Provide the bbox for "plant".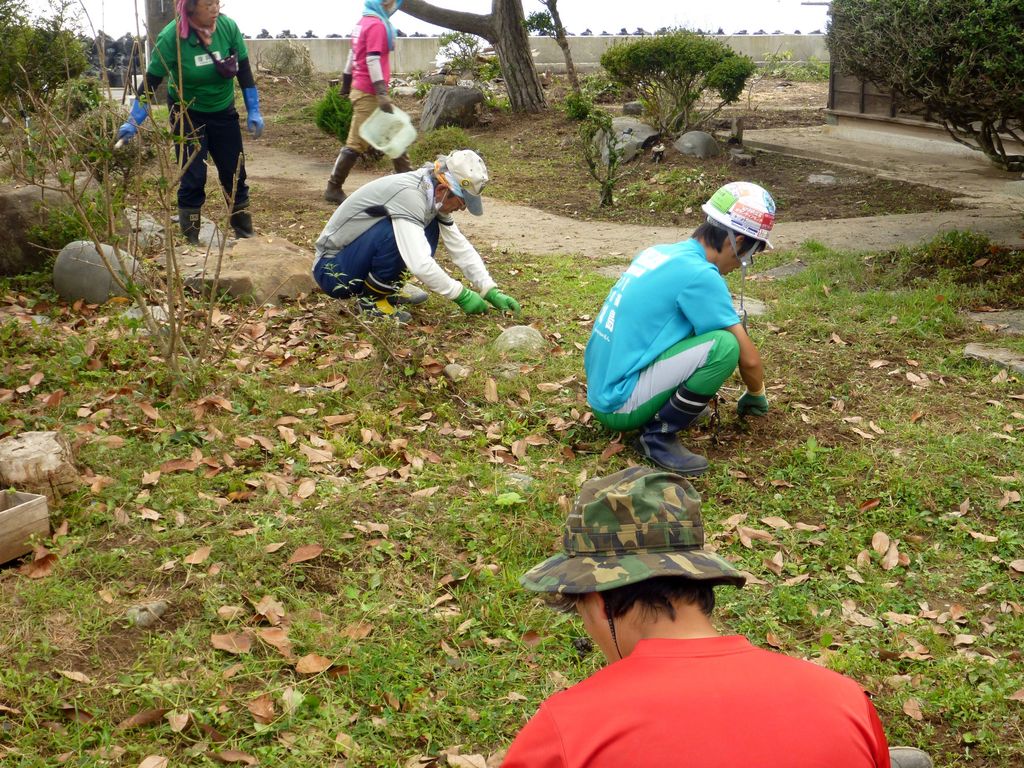
bbox(558, 86, 595, 120).
